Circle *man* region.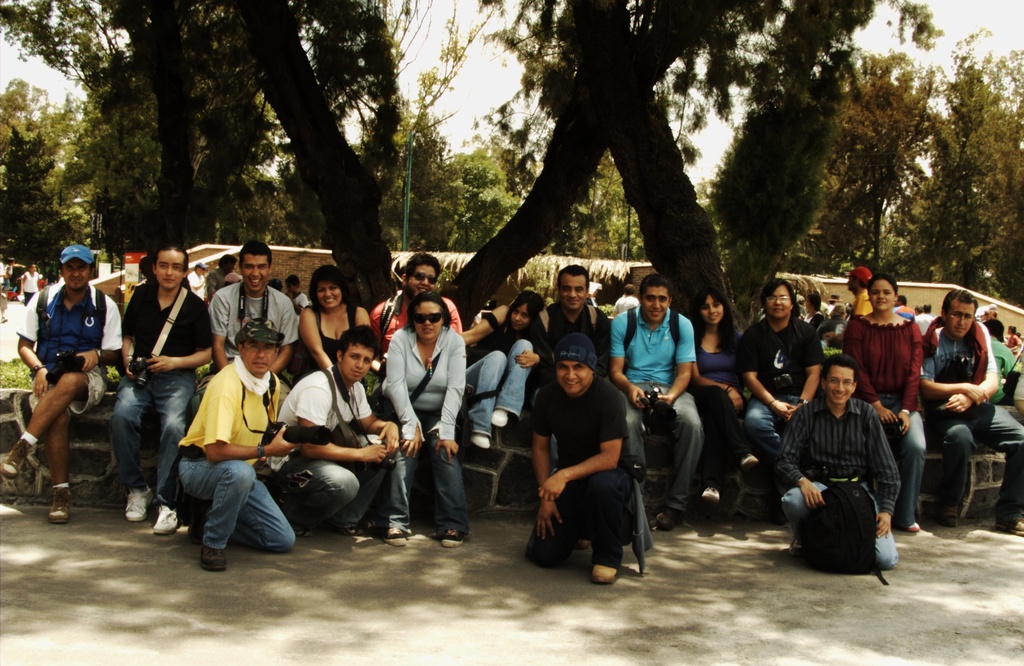
Region: 115, 241, 211, 532.
